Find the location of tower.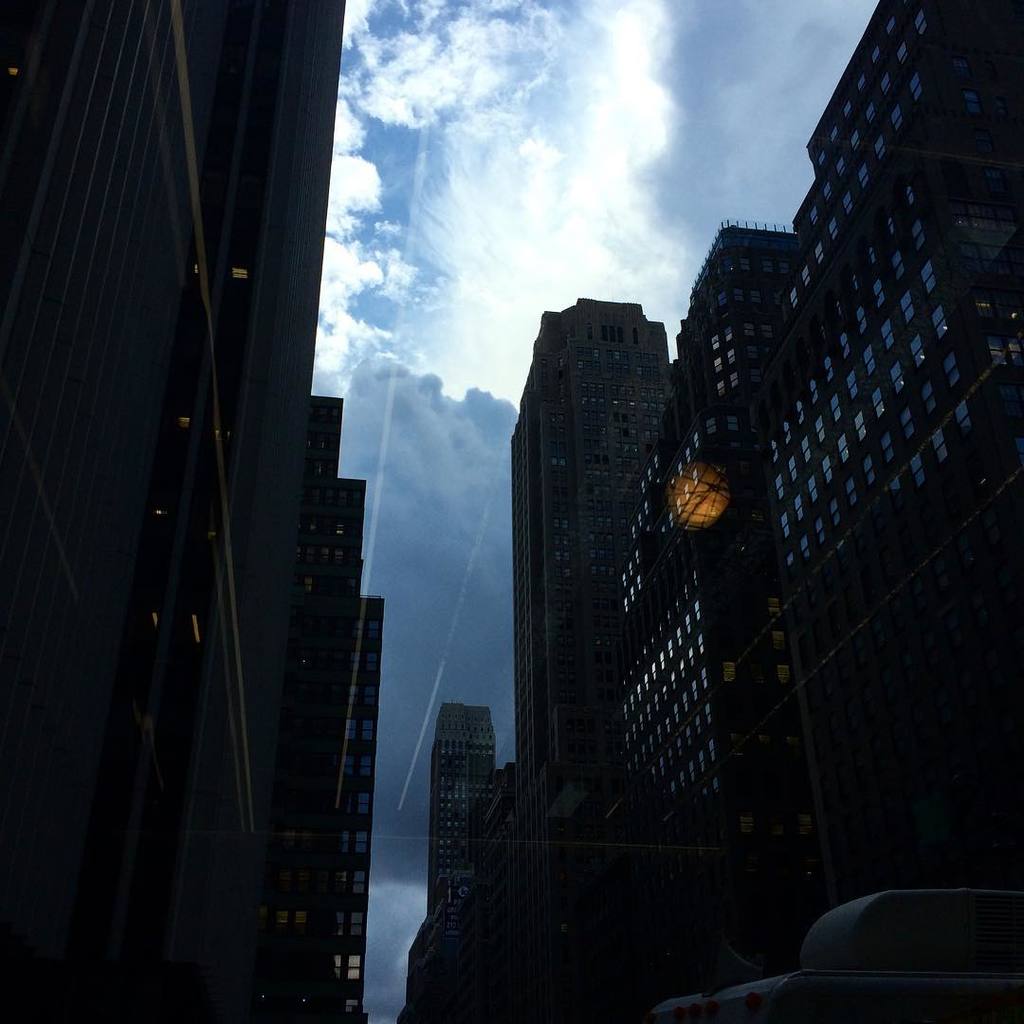
Location: l=514, t=296, r=672, b=1022.
